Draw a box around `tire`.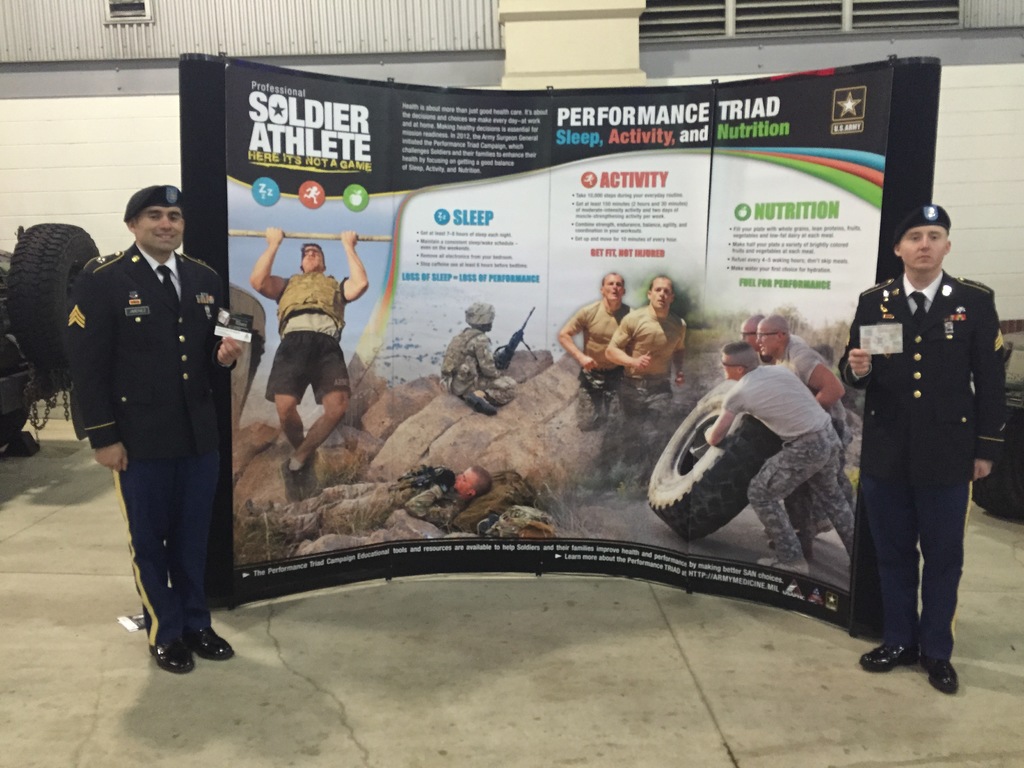
locate(650, 393, 786, 539).
